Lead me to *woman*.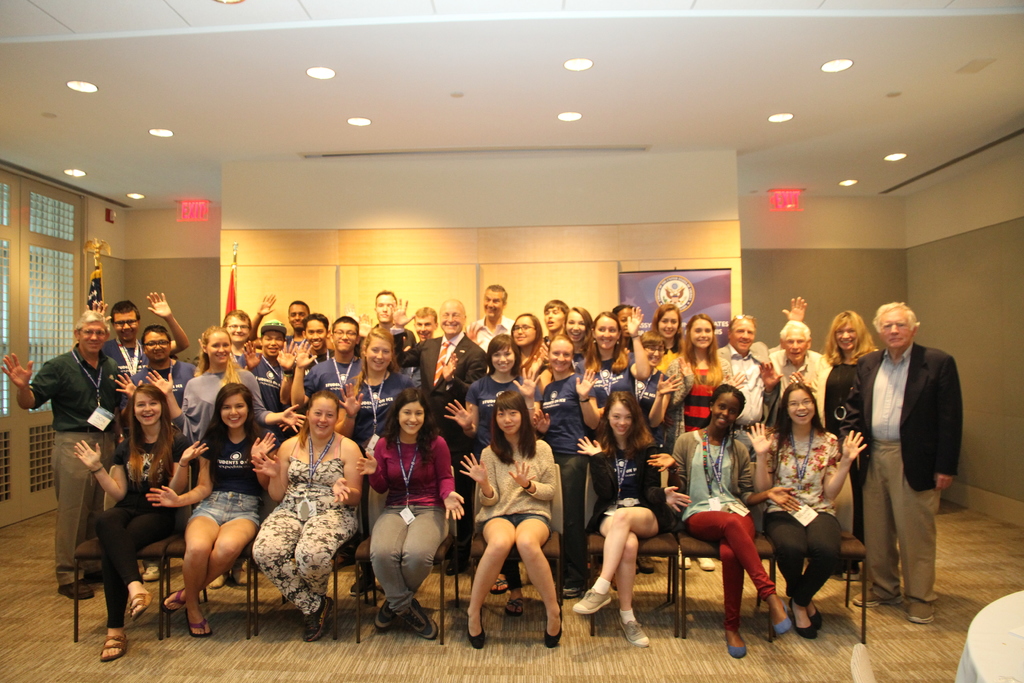
Lead to select_region(452, 386, 561, 650).
